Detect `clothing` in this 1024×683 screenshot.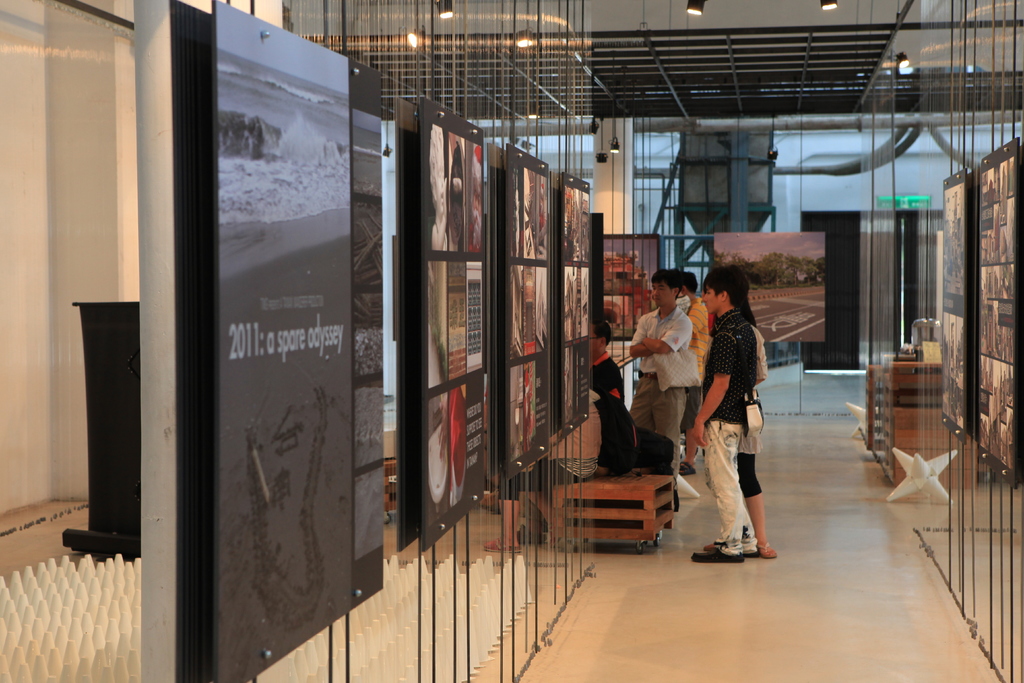
Detection: x1=737, y1=318, x2=768, y2=501.
